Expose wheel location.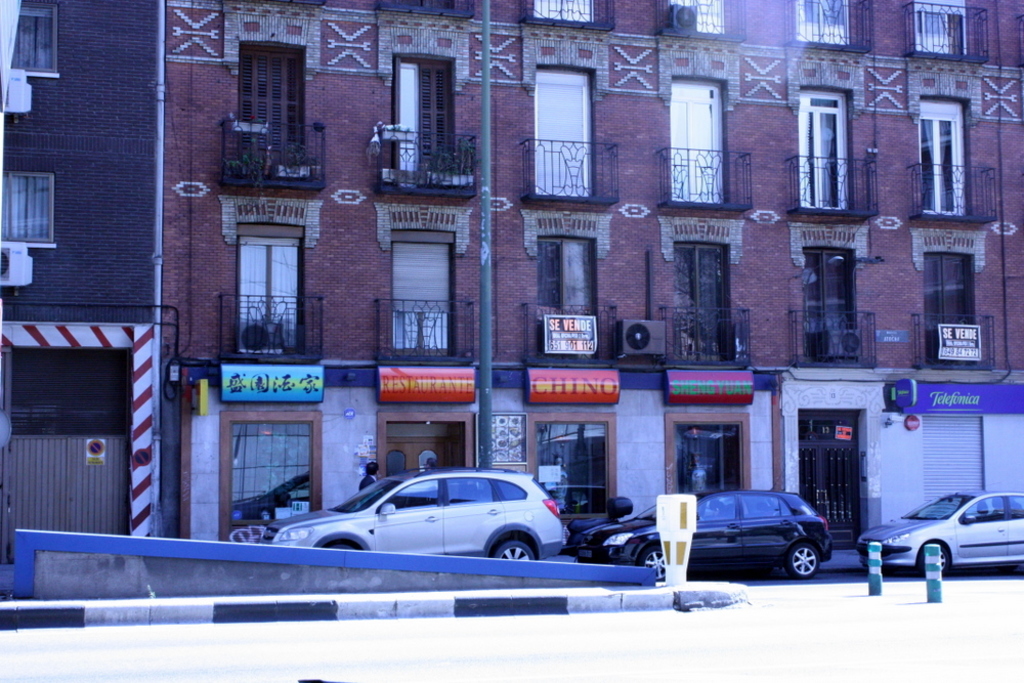
Exposed at l=790, t=544, r=819, b=581.
